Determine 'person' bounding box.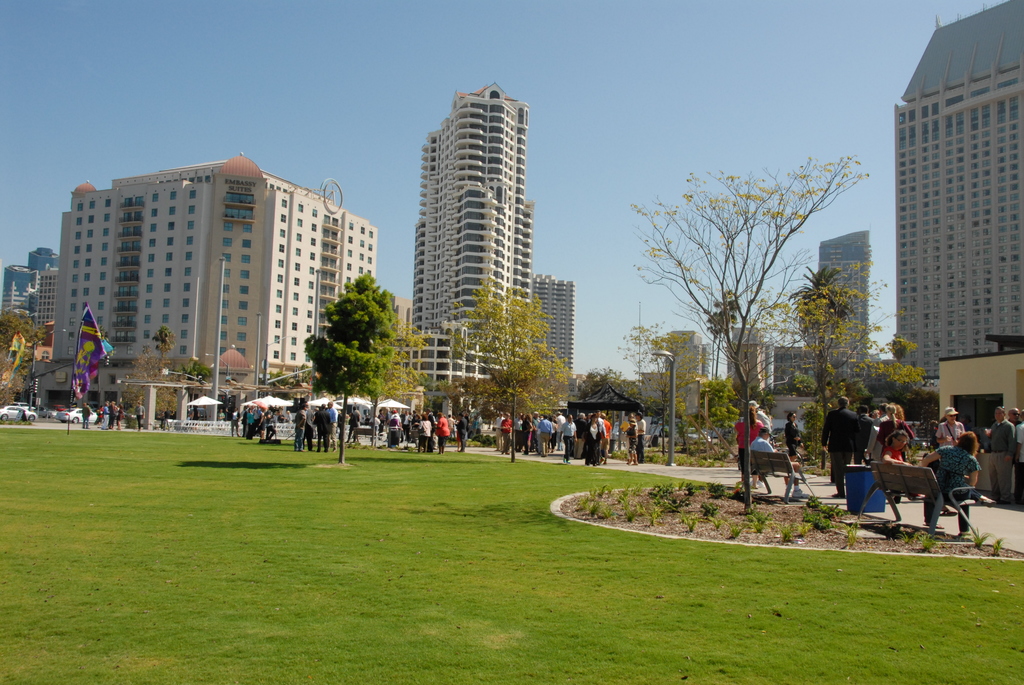
Determined: 312:403:330:450.
